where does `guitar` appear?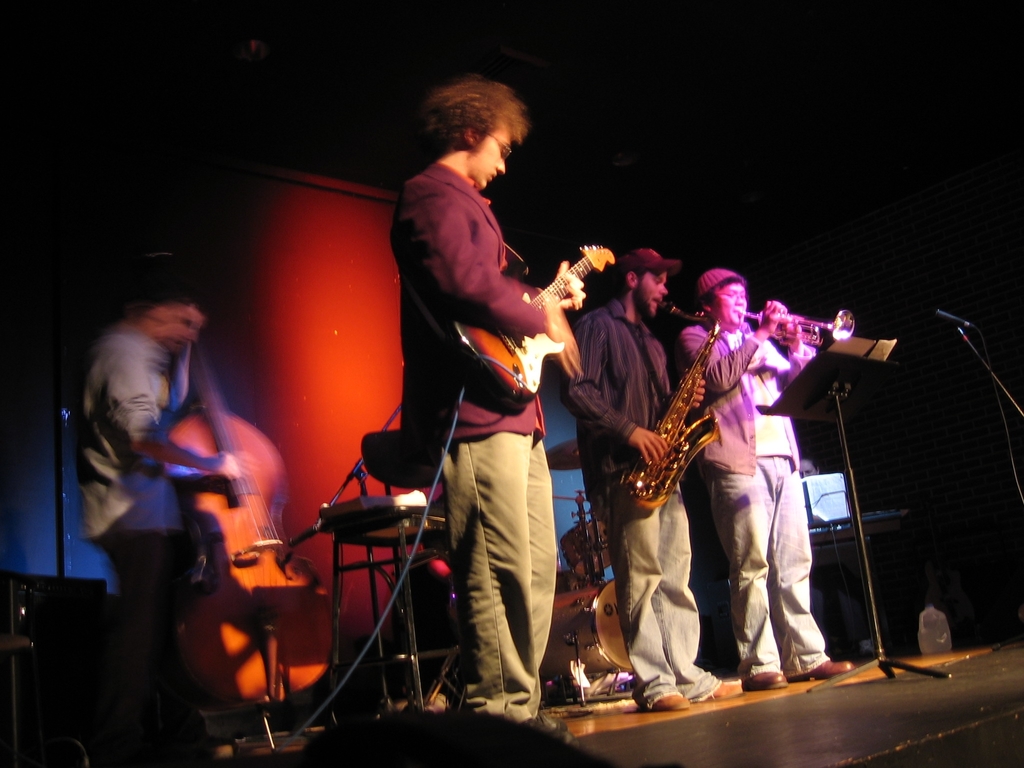
Appears at [left=162, top=246, right=330, bottom=713].
